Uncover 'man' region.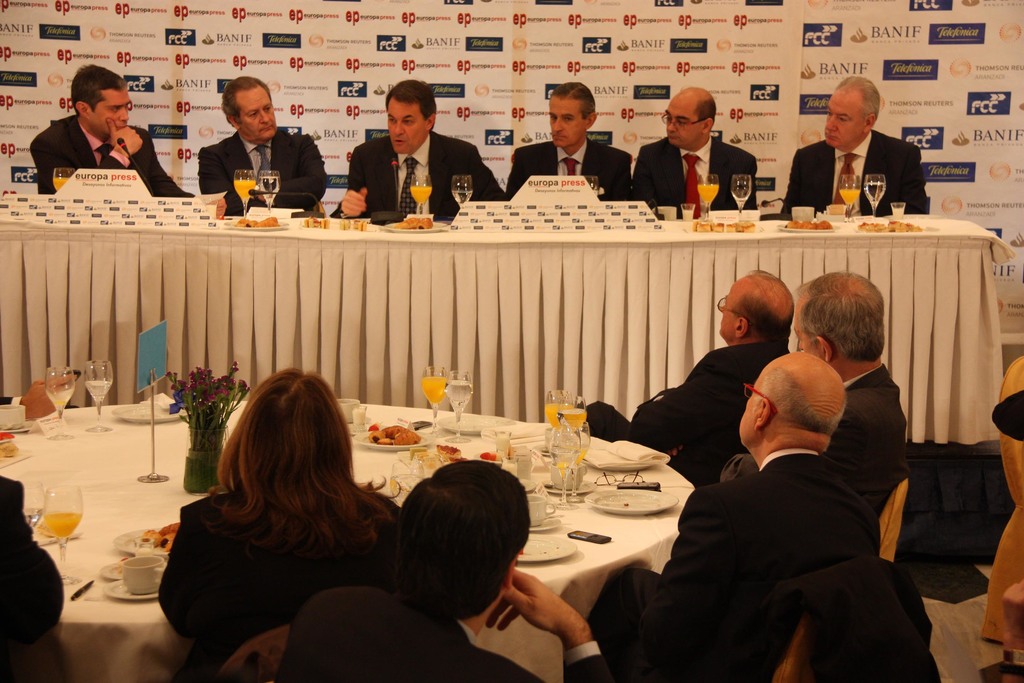
Uncovered: <box>196,71,328,217</box>.
